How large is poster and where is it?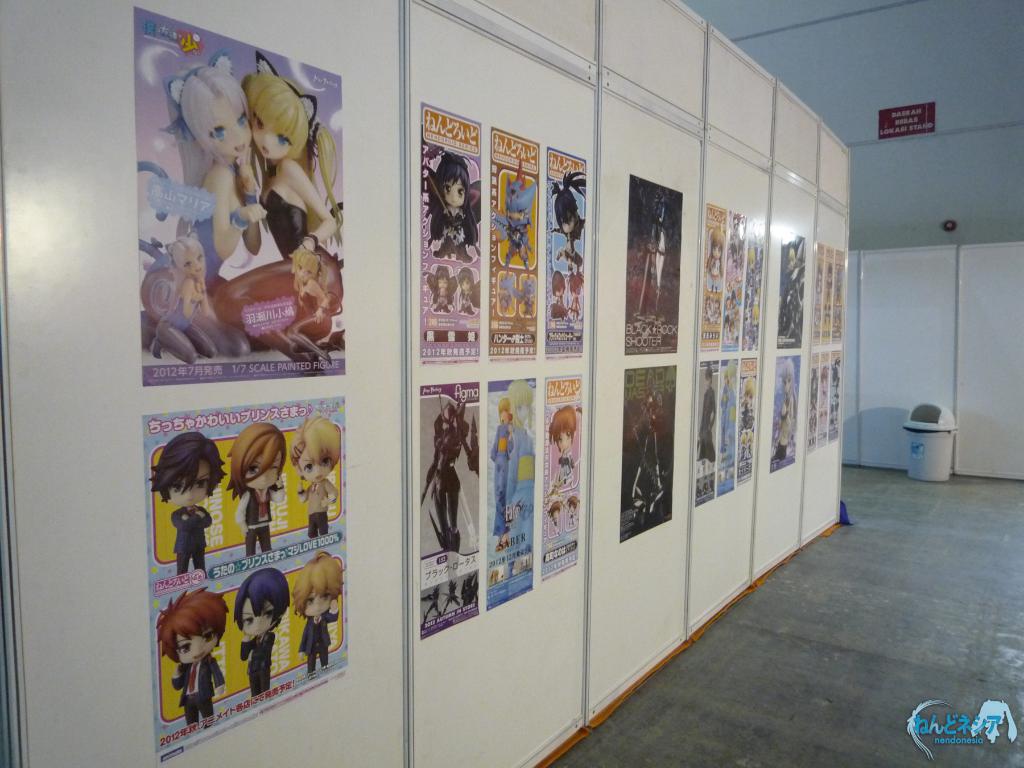
Bounding box: left=621, top=366, right=673, bottom=543.
